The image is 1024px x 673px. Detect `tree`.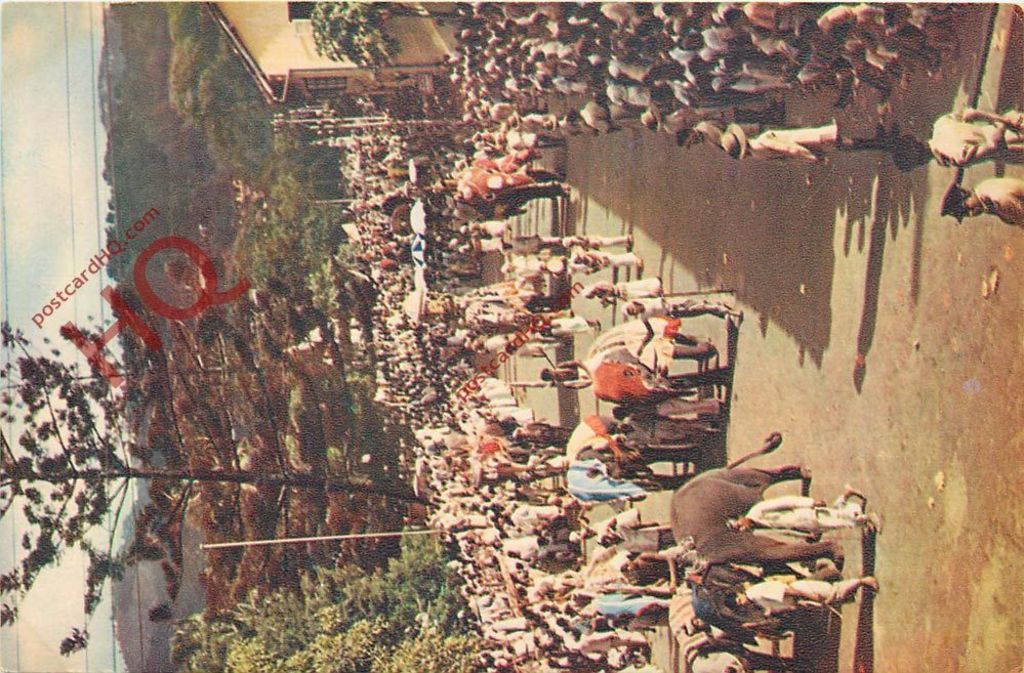
Detection: rect(0, 323, 442, 651).
